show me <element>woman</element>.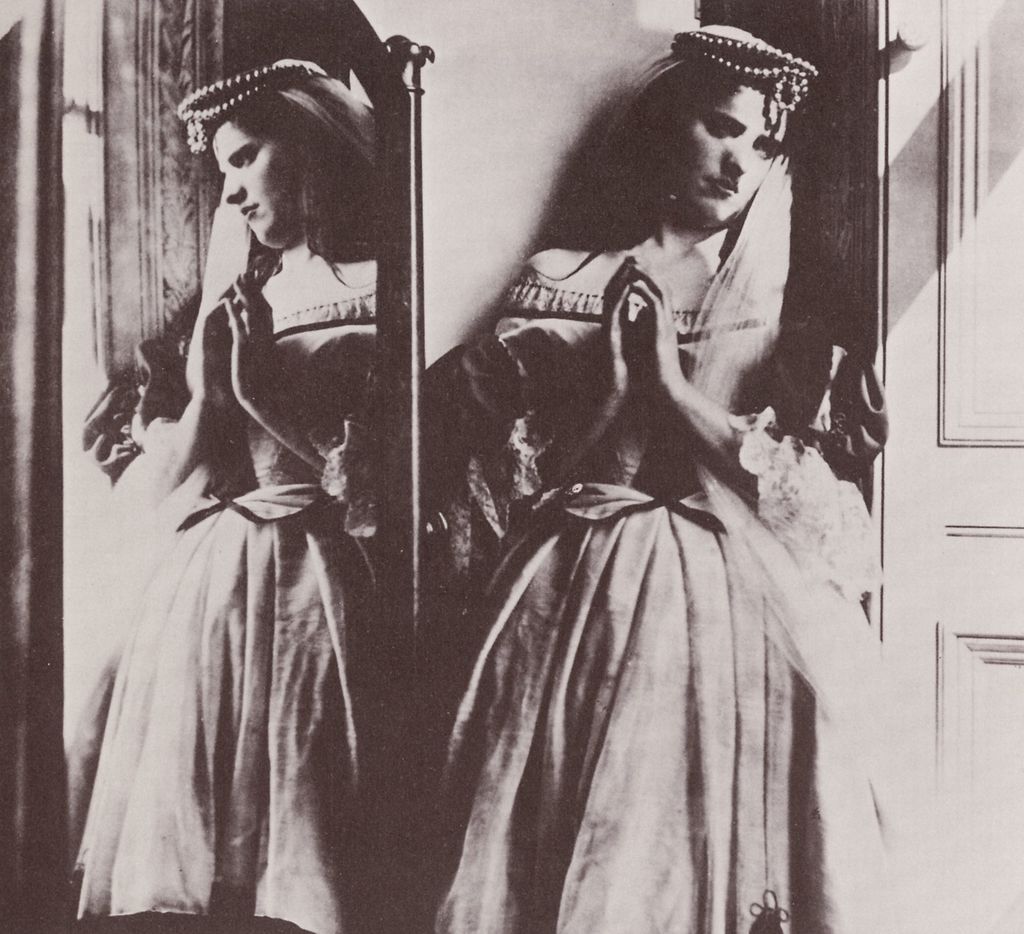
<element>woman</element> is here: (415,24,906,933).
